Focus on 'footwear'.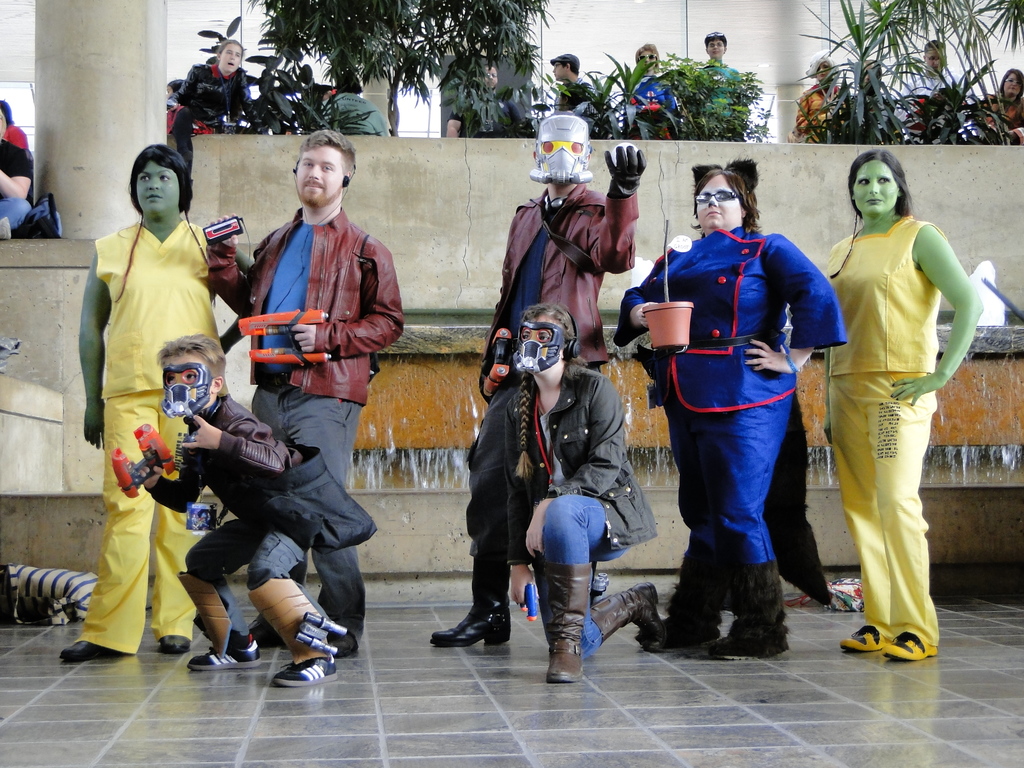
Focused at x1=181, y1=633, x2=259, y2=668.
